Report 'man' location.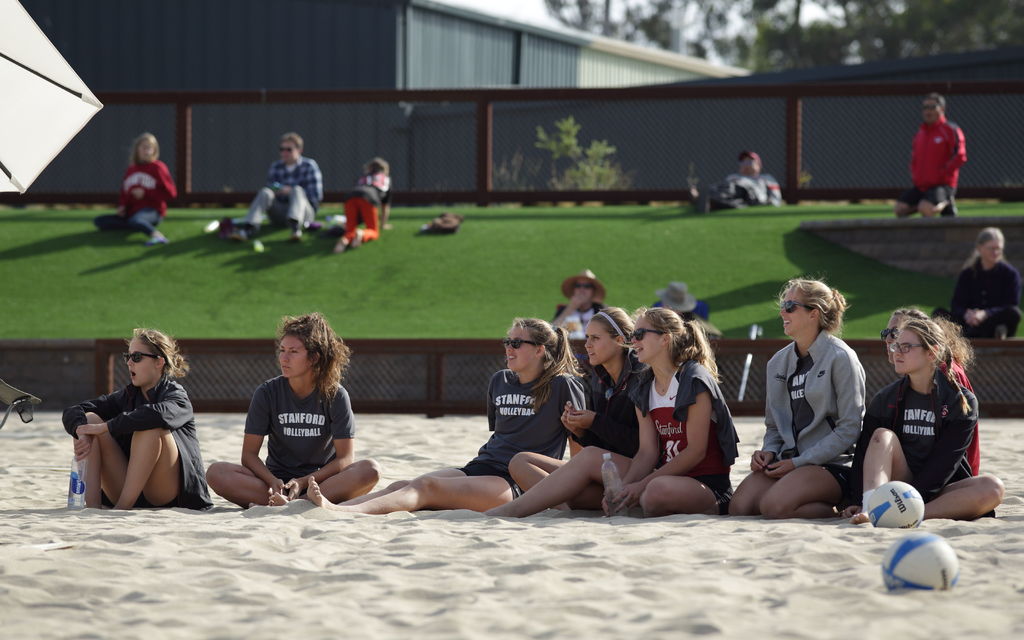
Report: (x1=548, y1=266, x2=607, y2=341).
